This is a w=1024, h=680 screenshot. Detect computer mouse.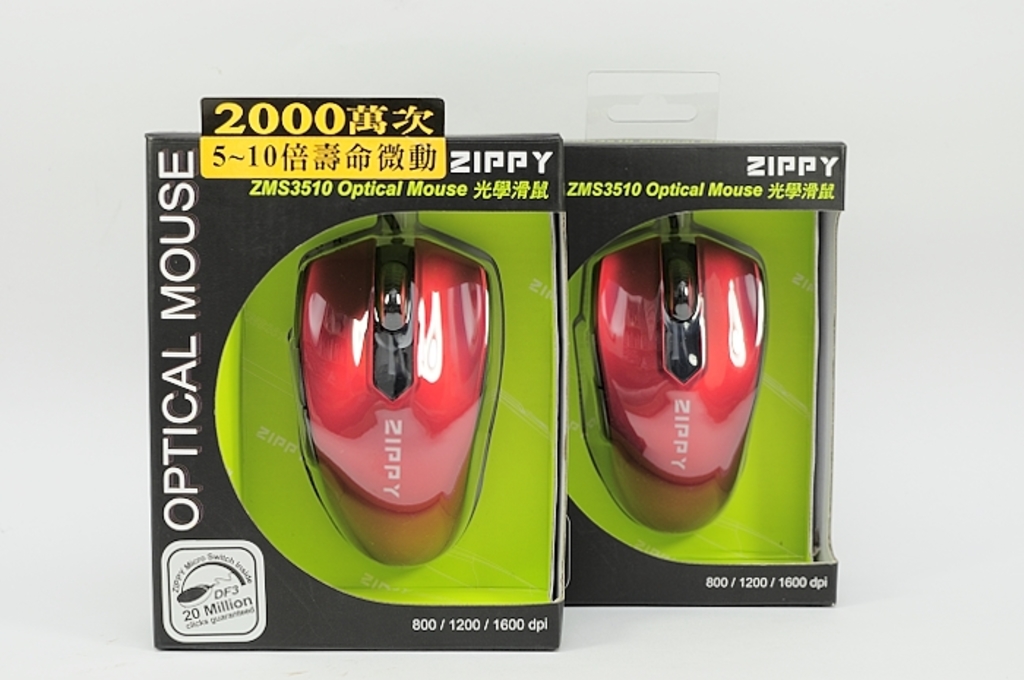
<region>291, 228, 503, 572</region>.
